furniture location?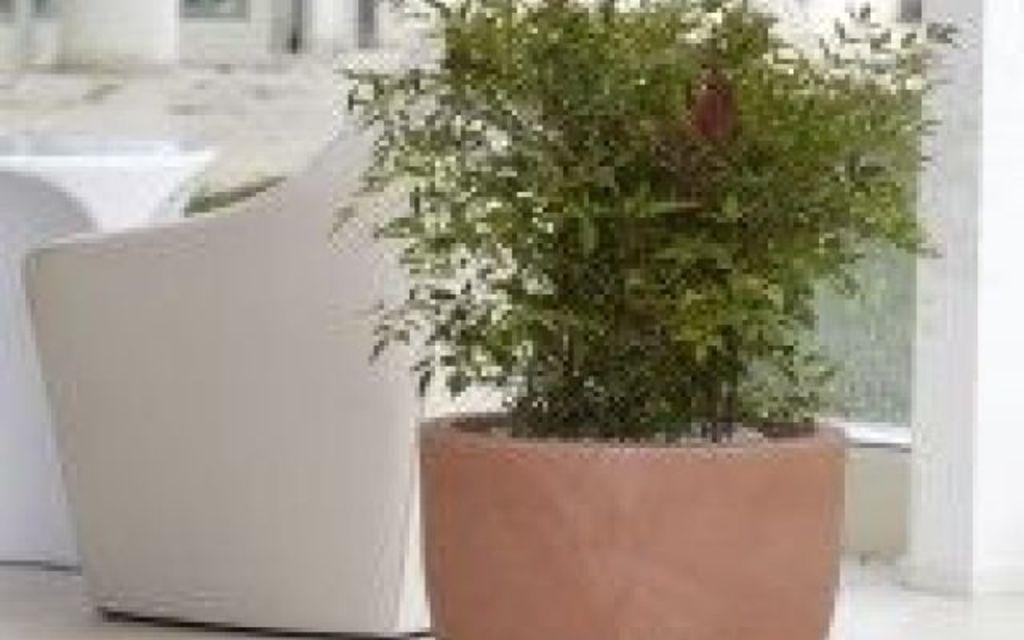
x1=0, y1=131, x2=168, y2=149
